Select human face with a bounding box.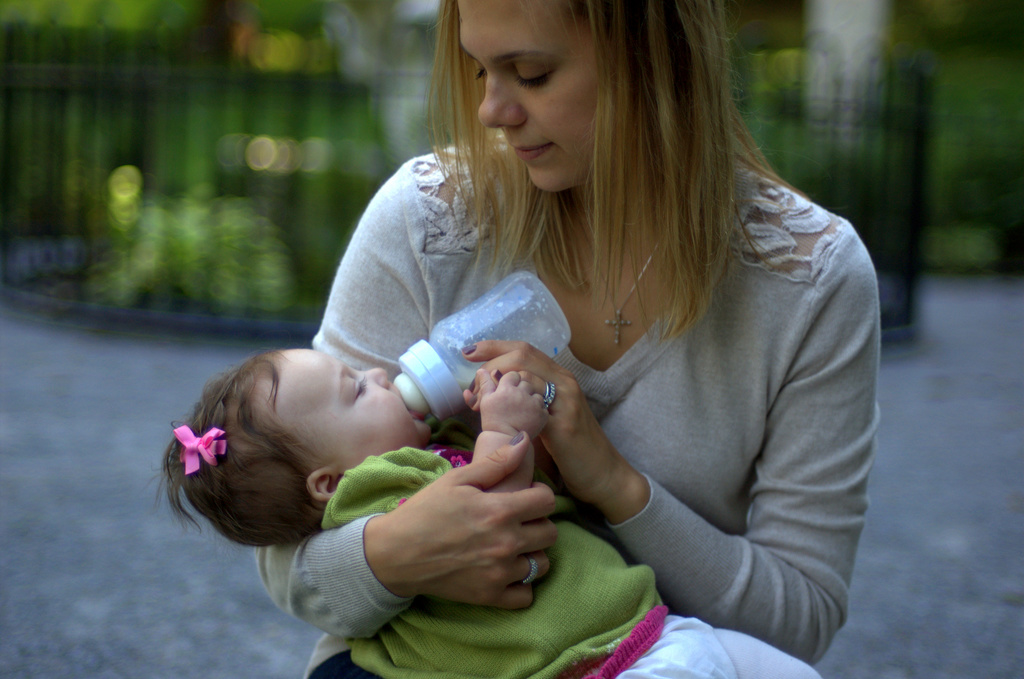
[x1=458, y1=0, x2=596, y2=197].
